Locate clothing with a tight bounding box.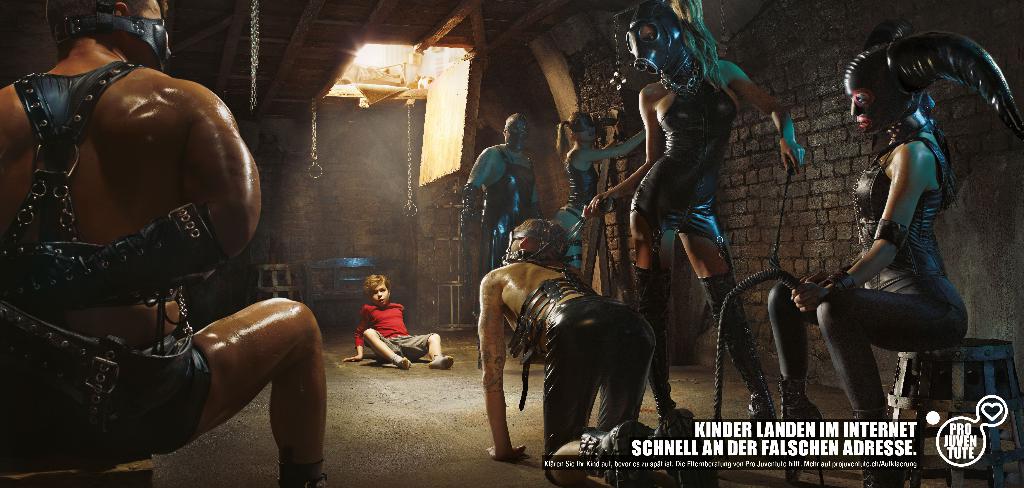
bbox=[1, 59, 228, 484].
